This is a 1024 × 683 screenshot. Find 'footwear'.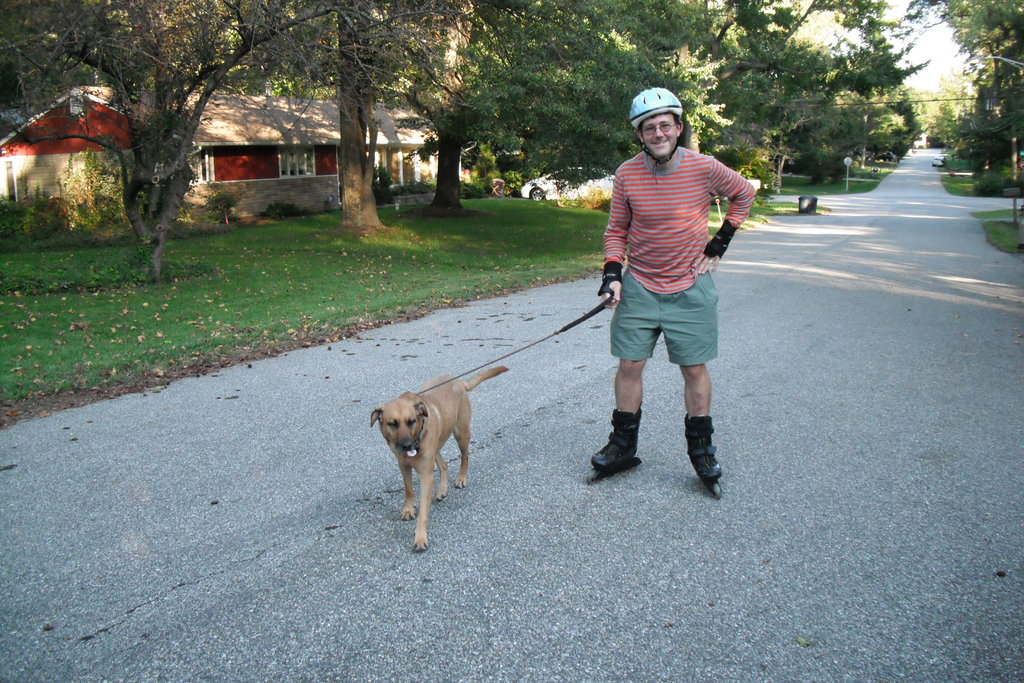
Bounding box: l=680, t=409, r=726, b=481.
